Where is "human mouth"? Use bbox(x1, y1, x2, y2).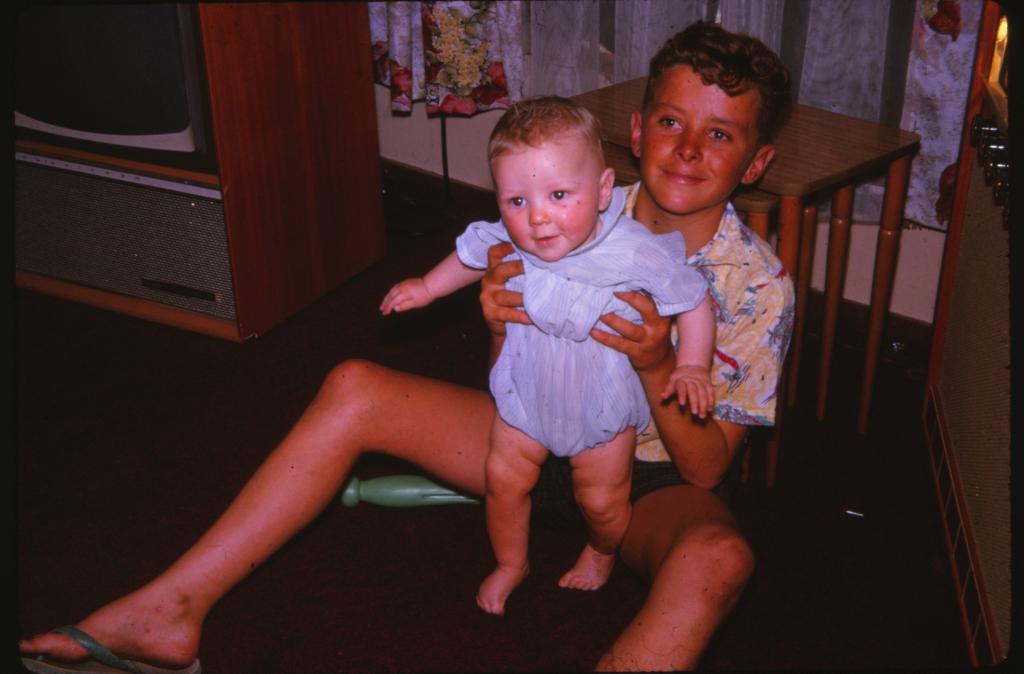
bbox(532, 233, 563, 245).
